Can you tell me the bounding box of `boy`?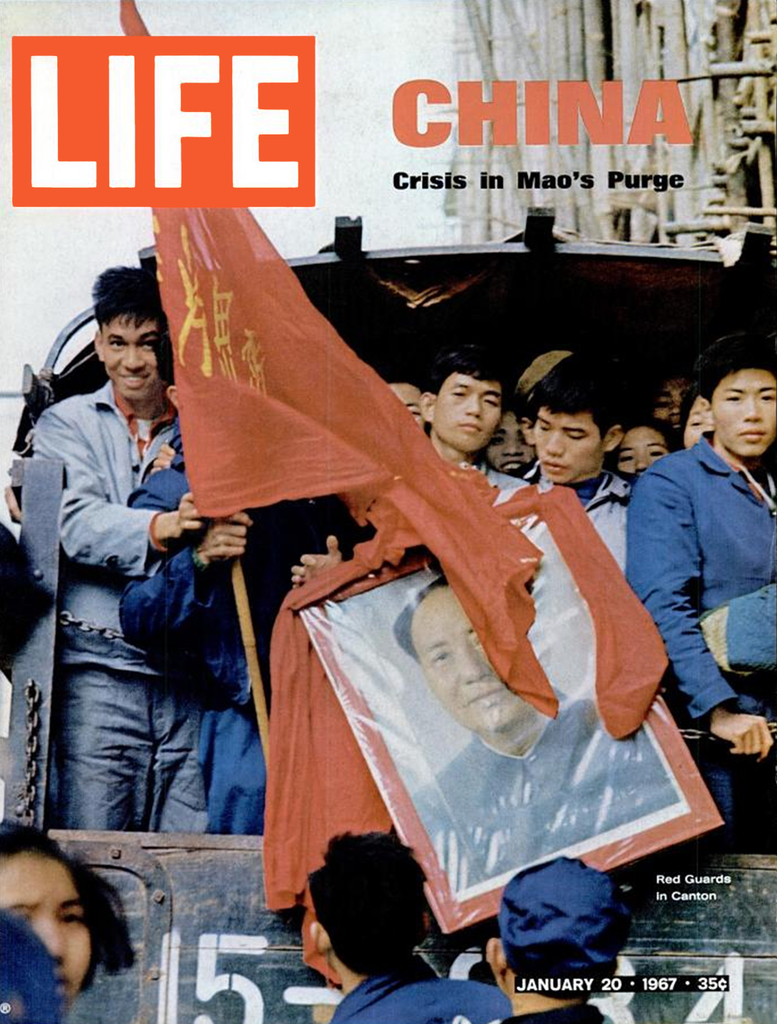
<region>484, 396, 535, 481</region>.
